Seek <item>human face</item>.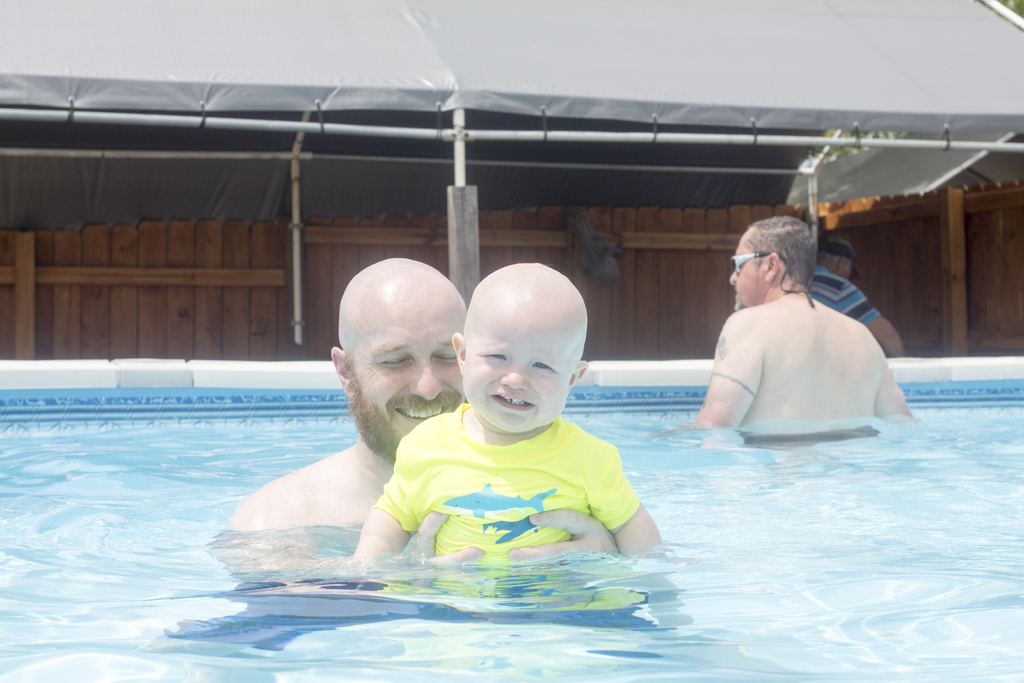
{"left": 346, "top": 295, "right": 464, "bottom": 448}.
